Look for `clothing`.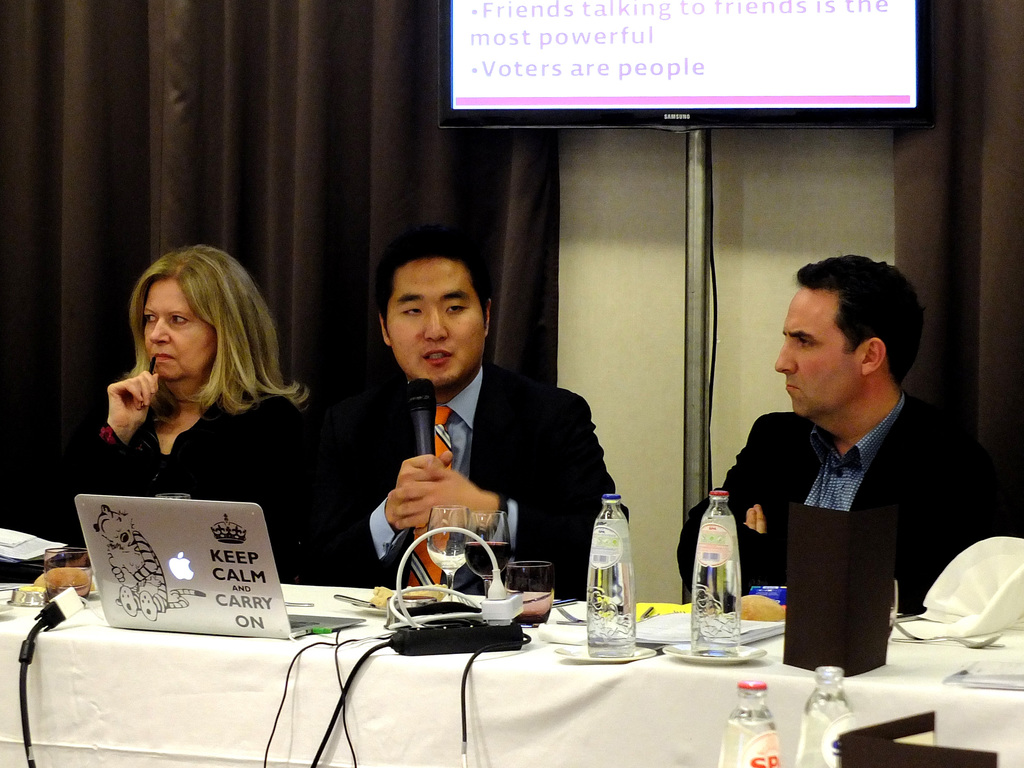
Found: [left=671, top=412, right=1023, bottom=654].
